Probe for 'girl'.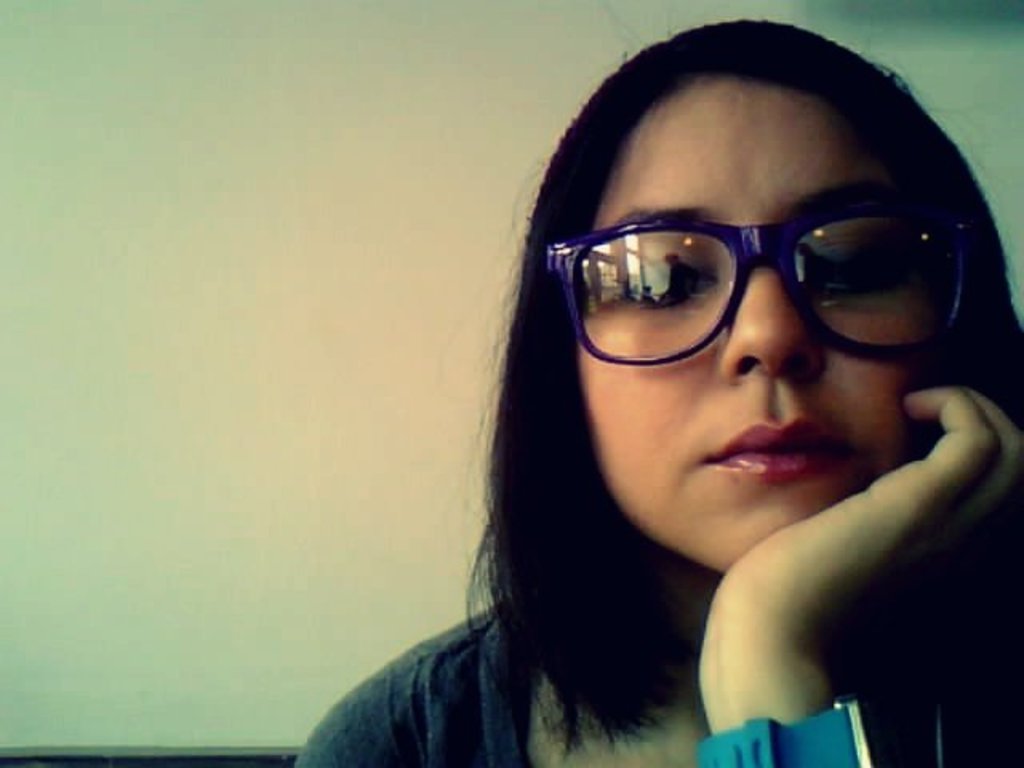
Probe result: x1=285 y1=10 x2=1022 y2=766.
